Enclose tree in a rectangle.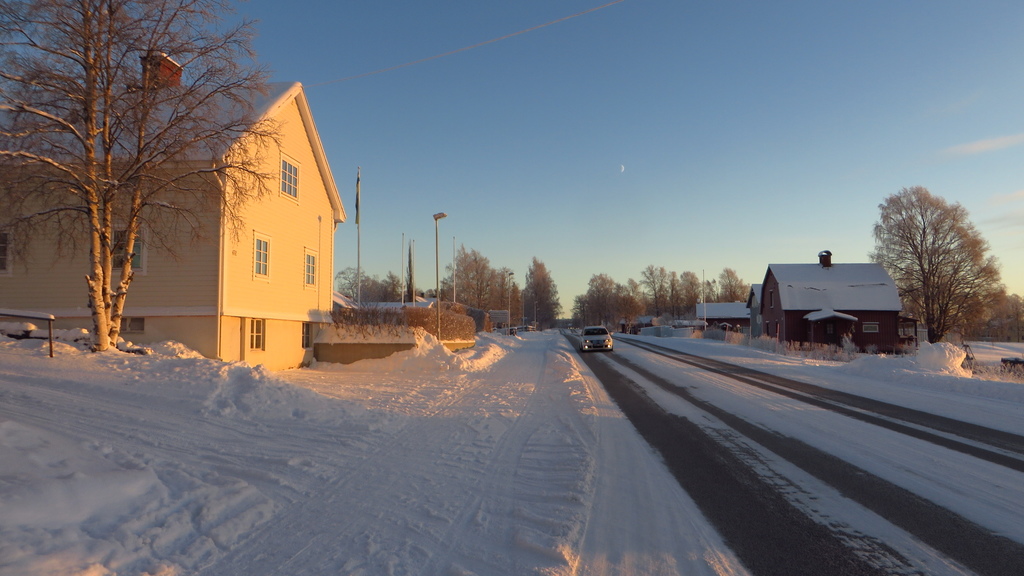
left=861, top=180, right=1003, bottom=346.
